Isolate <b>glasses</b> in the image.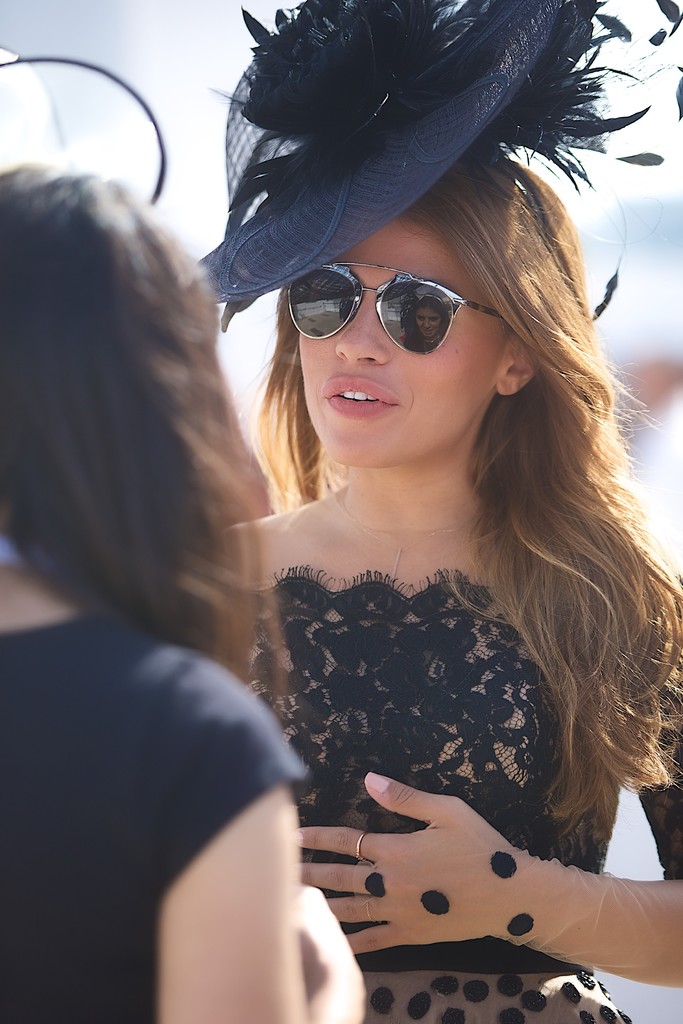
Isolated region: bbox=[263, 255, 518, 351].
